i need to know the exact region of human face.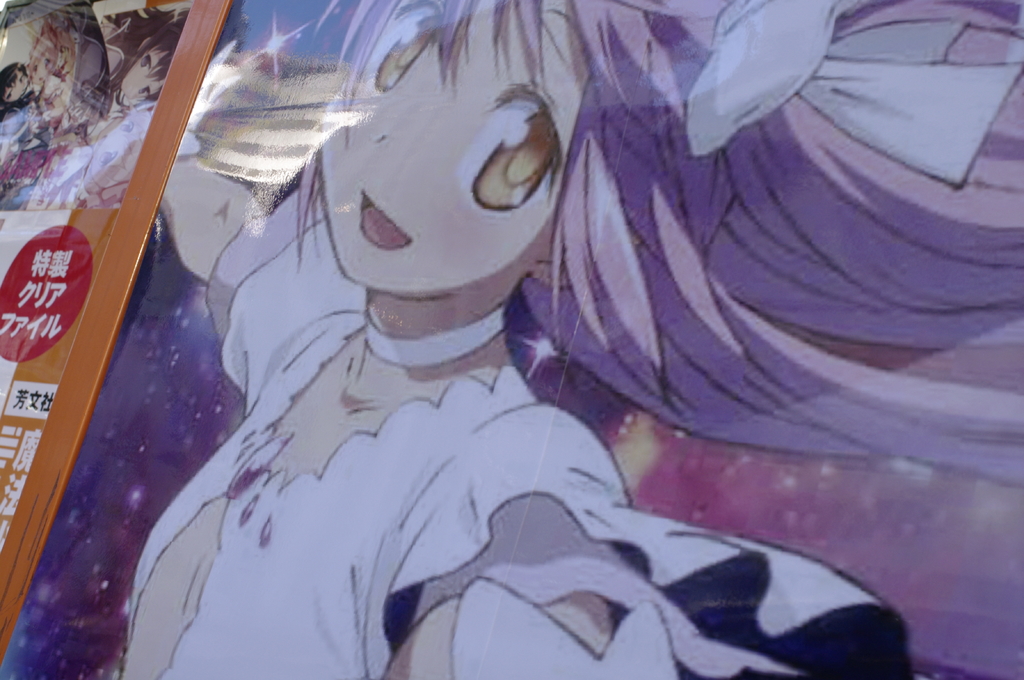
Region: bbox(318, 0, 593, 290).
